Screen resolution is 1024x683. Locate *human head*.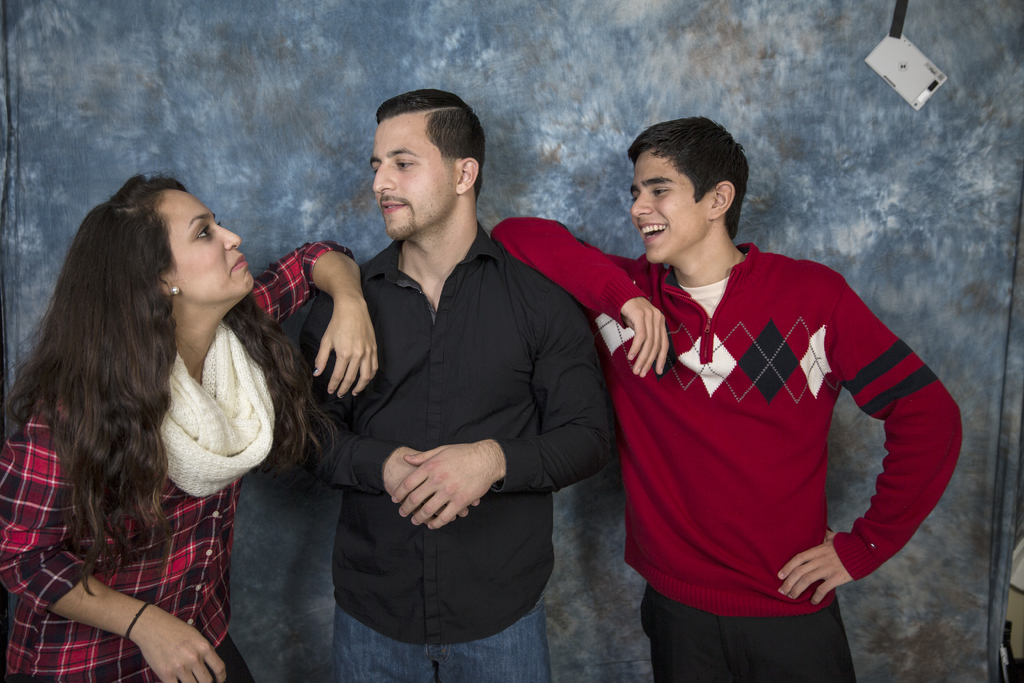
[left=81, top=181, right=255, bottom=299].
